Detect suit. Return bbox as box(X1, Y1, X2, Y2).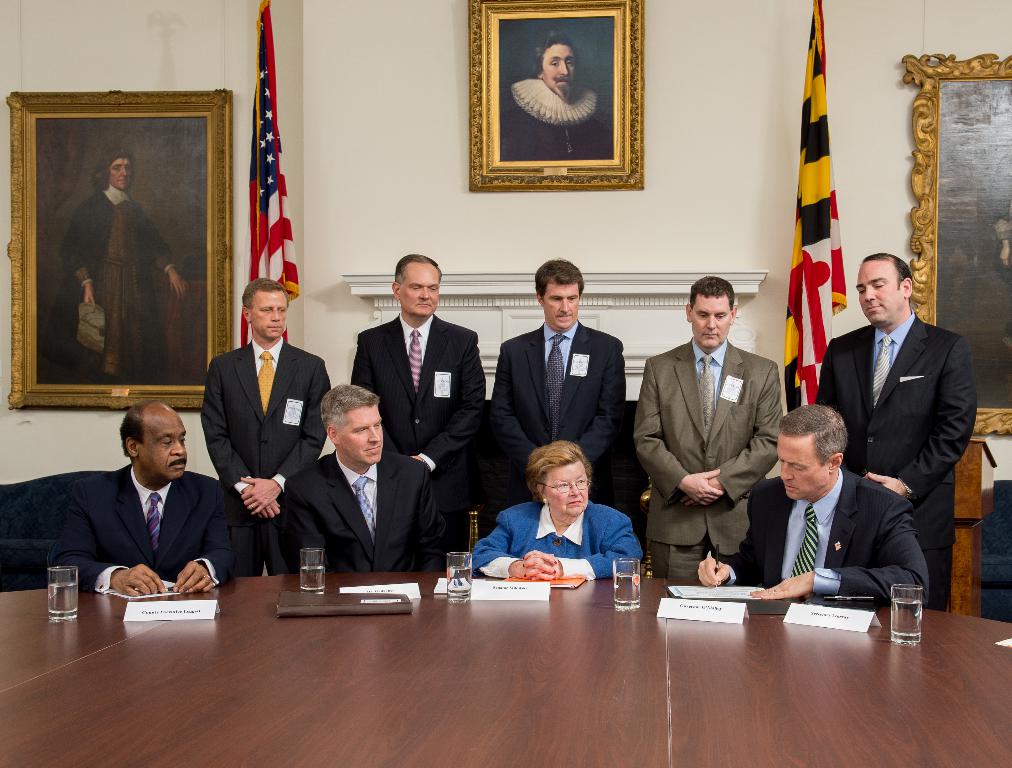
box(354, 311, 487, 575).
